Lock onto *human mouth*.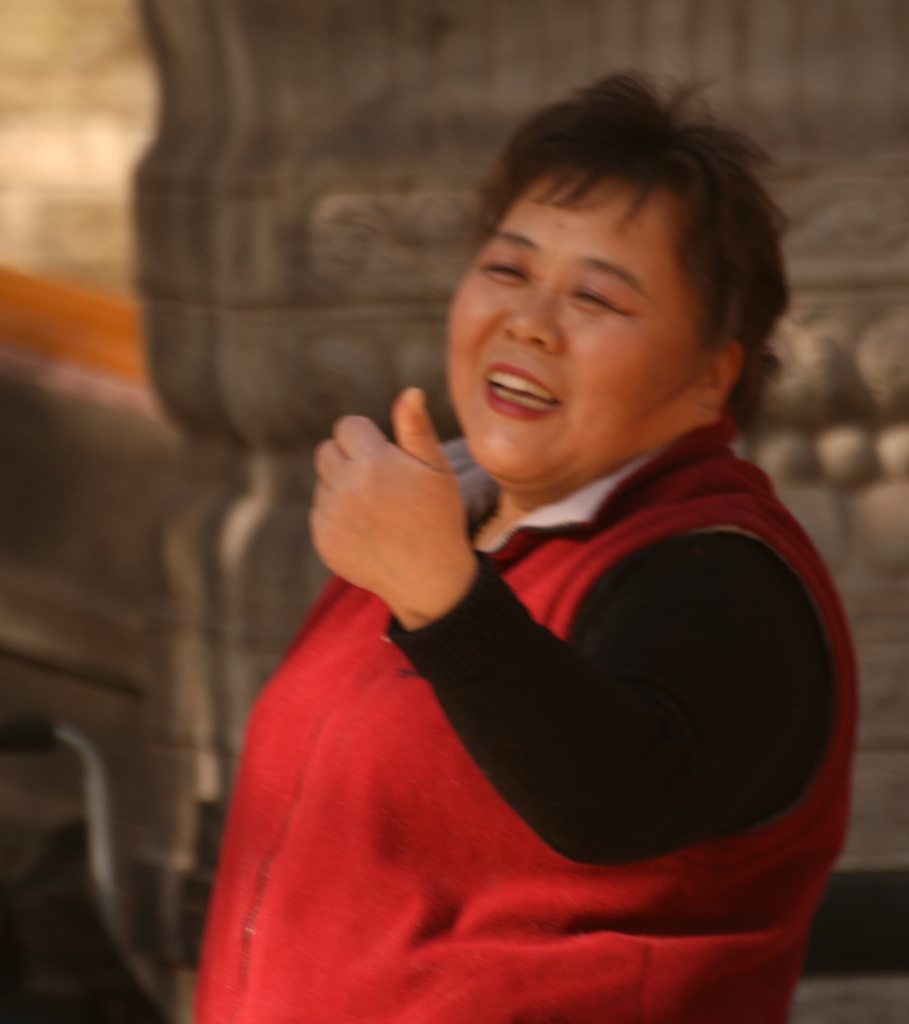
Locked: bbox=(481, 362, 563, 424).
